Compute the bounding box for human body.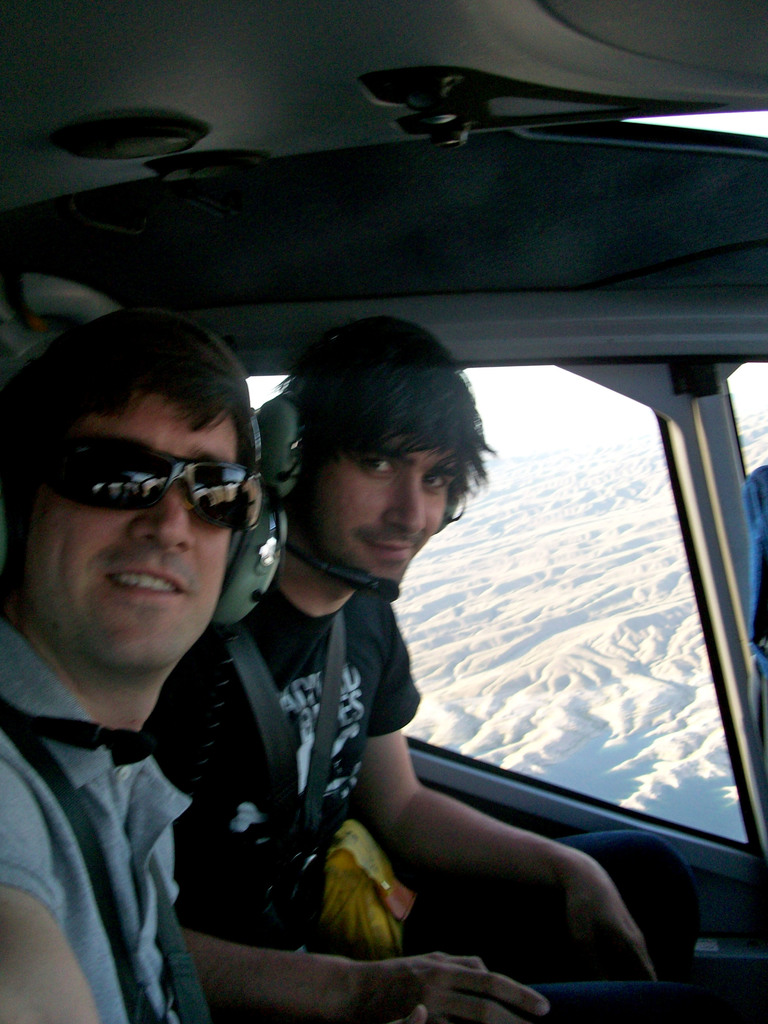
[4, 308, 261, 1018].
